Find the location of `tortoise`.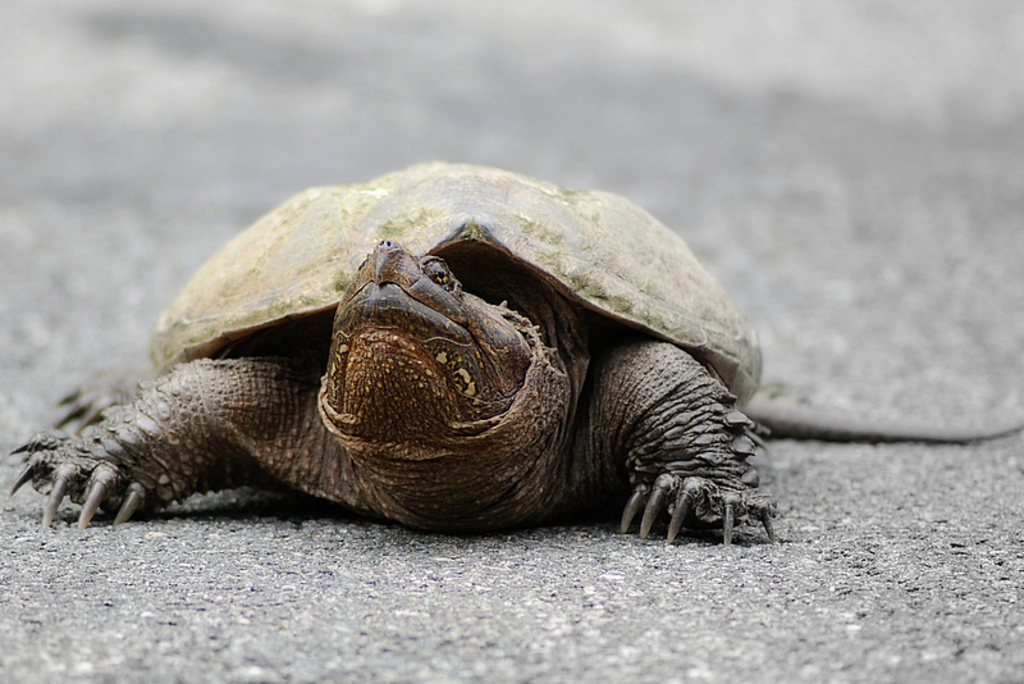
Location: l=6, t=155, r=1023, b=544.
